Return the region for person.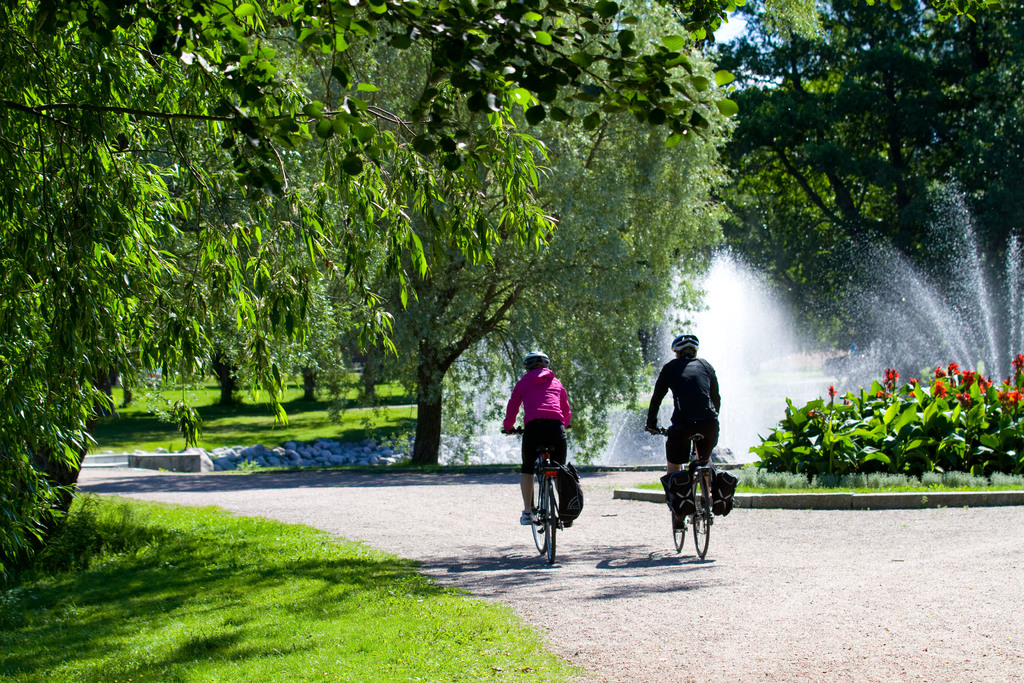
rect(646, 334, 721, 529).
